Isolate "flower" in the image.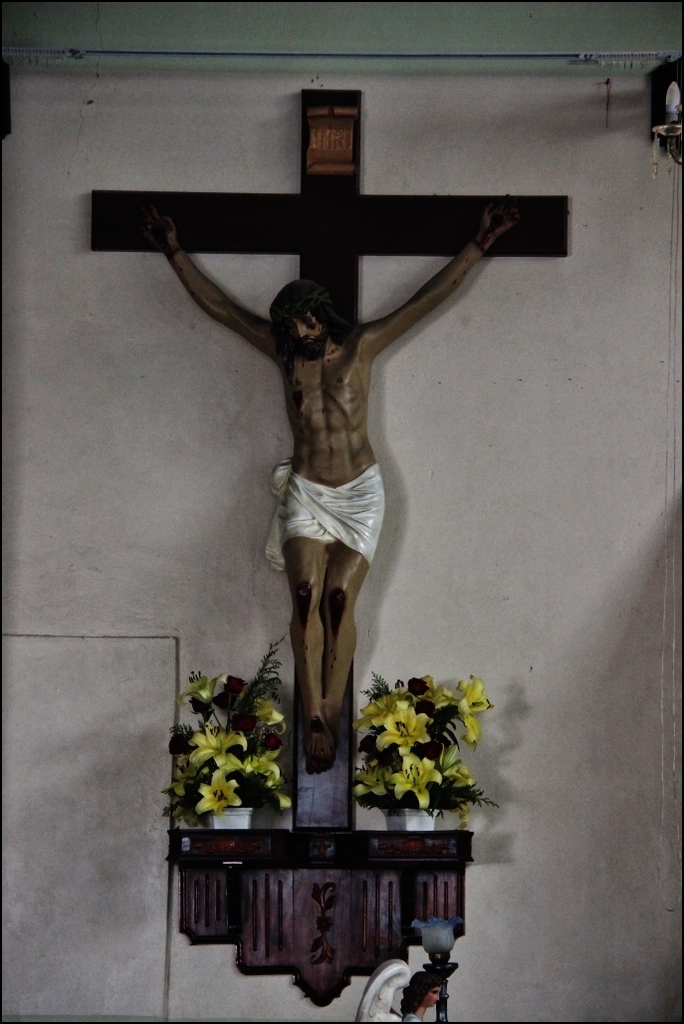
Isolated region: [253, 692, 290, 734].
